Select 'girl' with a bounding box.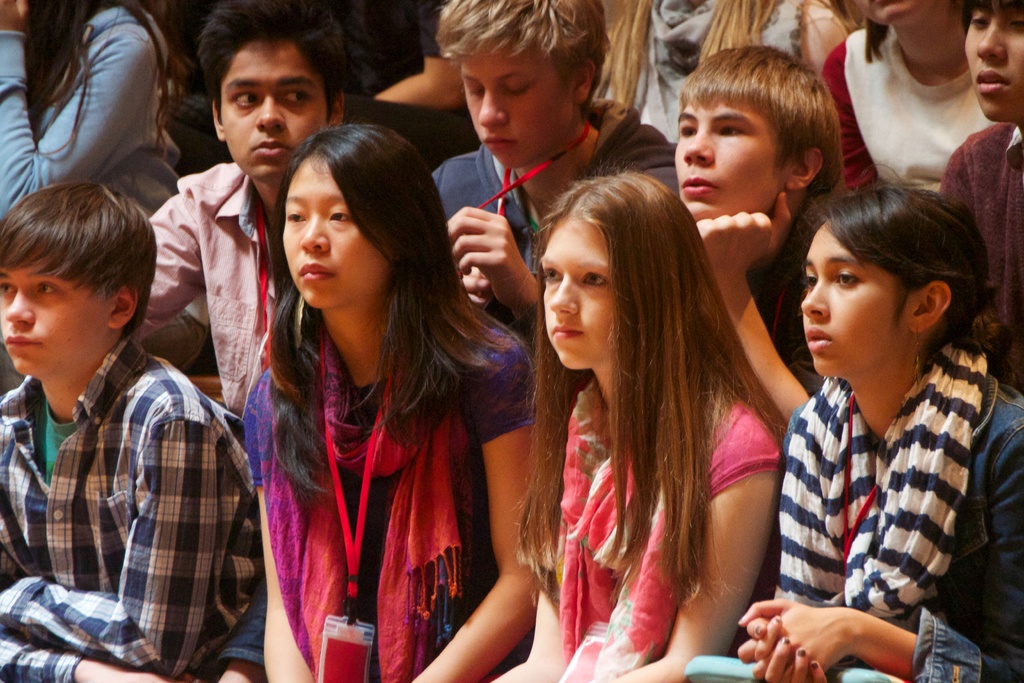
crop(0, 0, 182, 392).
